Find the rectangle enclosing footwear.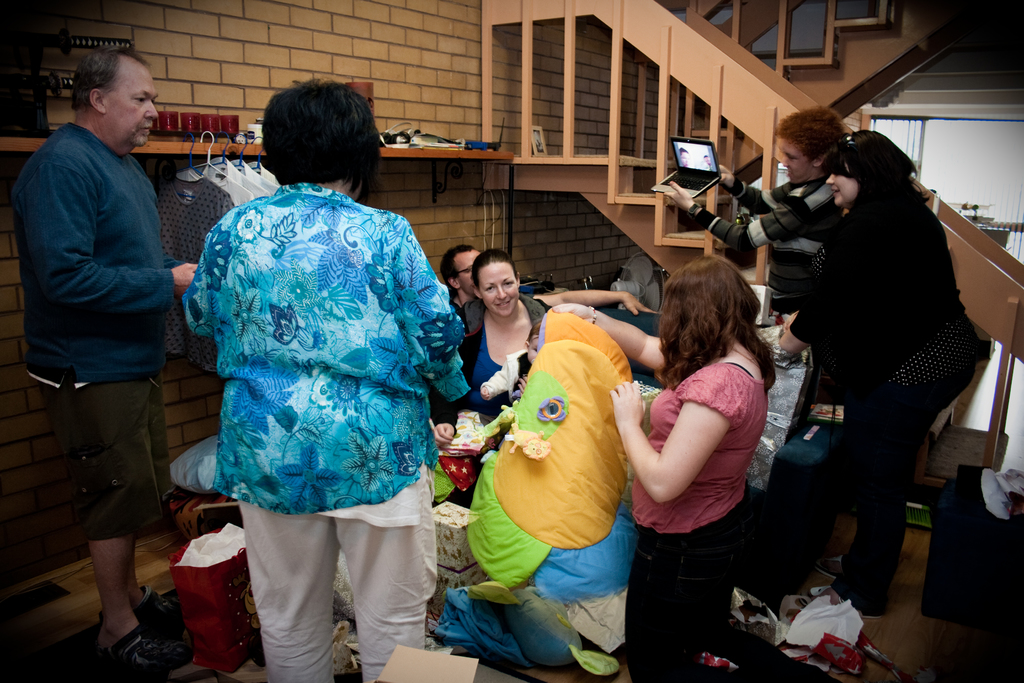
92:631:187:675.
